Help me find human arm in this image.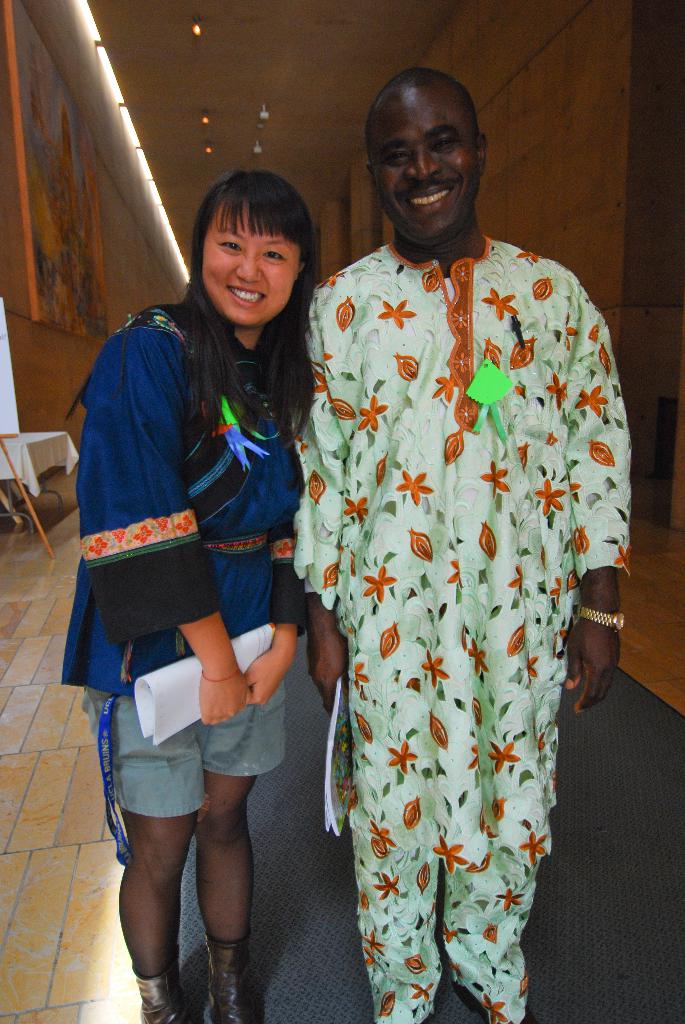
Found it: [79,333,250,725].
